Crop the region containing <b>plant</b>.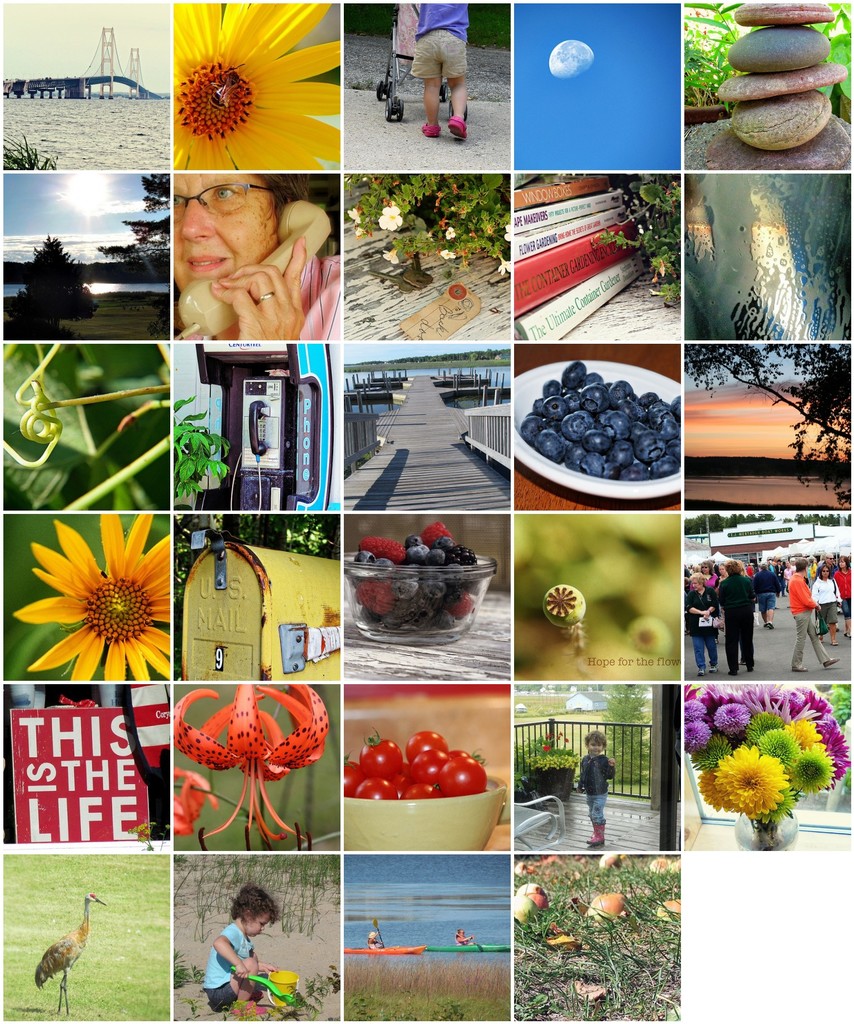
Crop region: 175,996,204,1019.
